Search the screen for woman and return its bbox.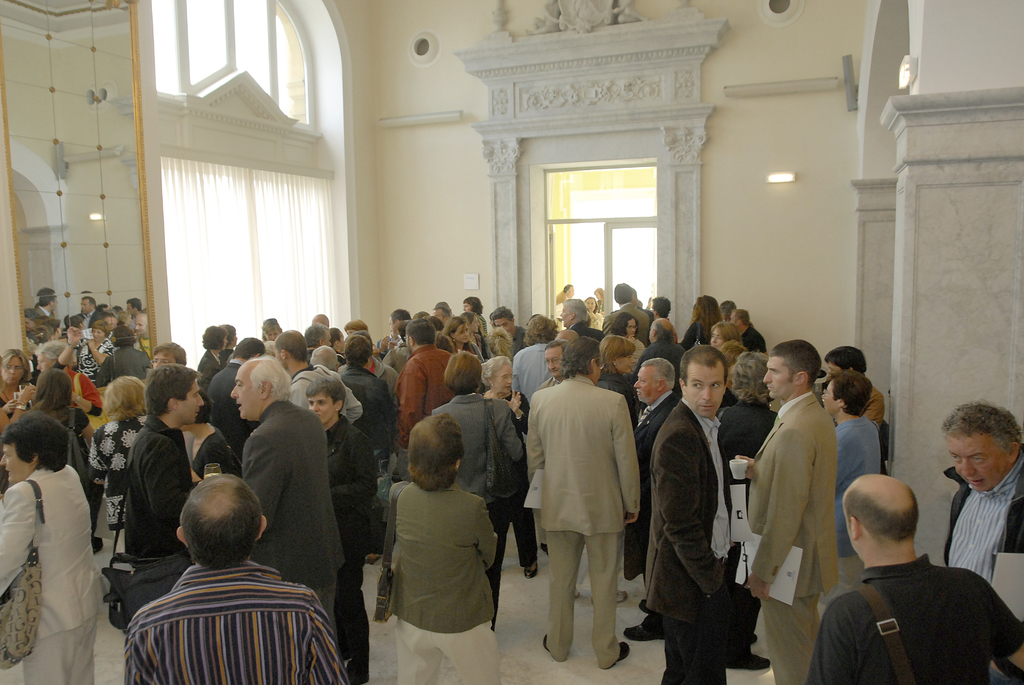
Found: left=593, top=330, right=637, bottom=613.
